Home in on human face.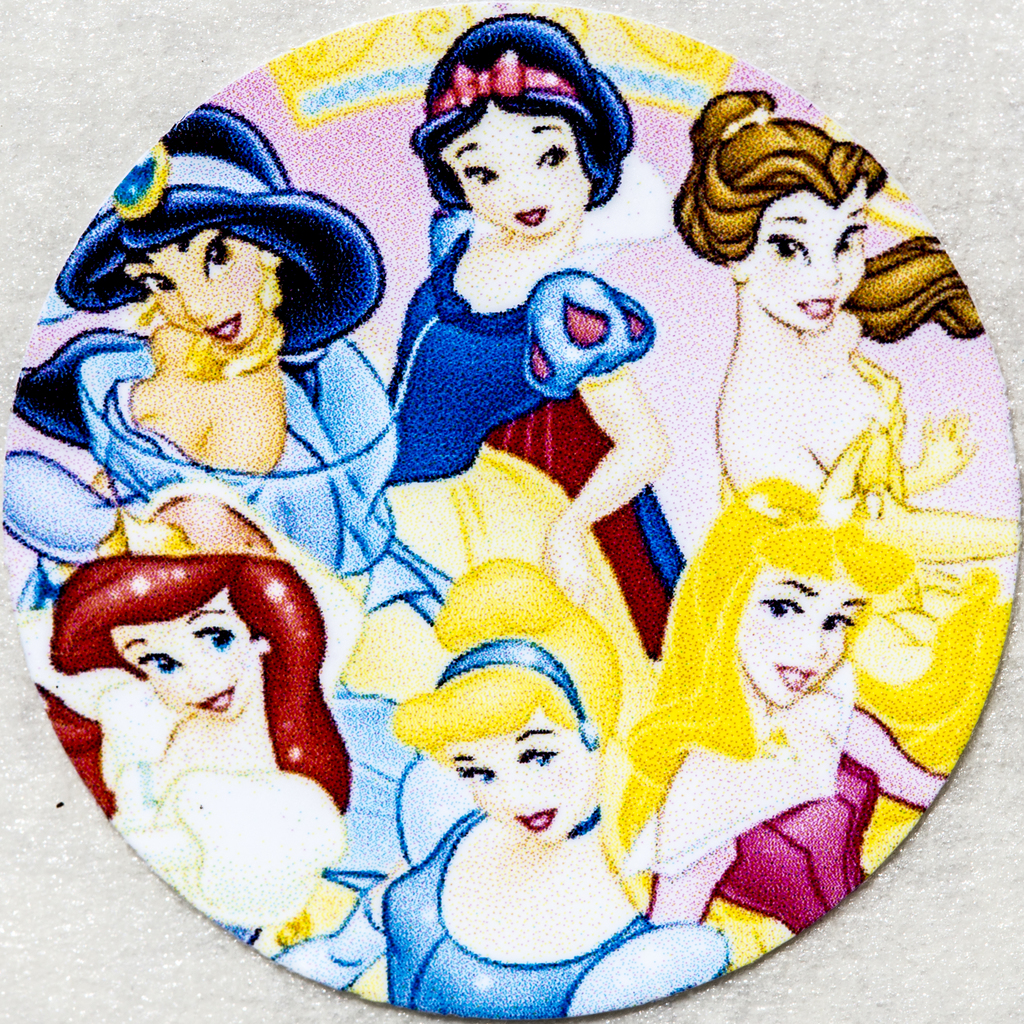
Homed in at {"x1": 759, "y1": 585, "x2": 862, "y2": 714}.
